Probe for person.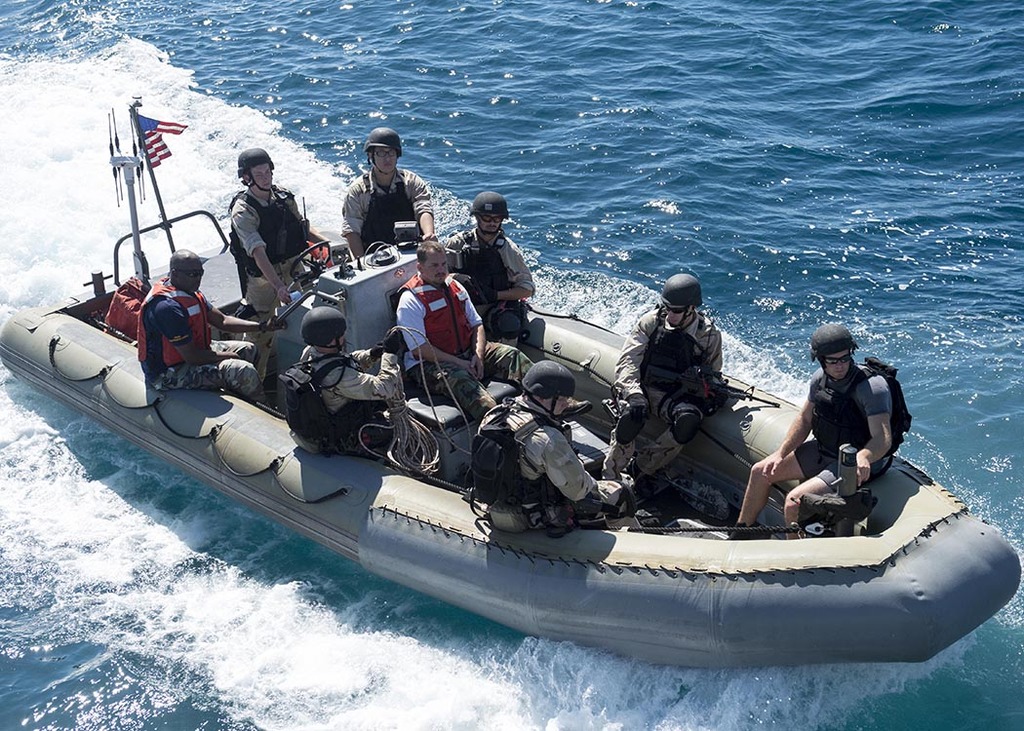
Probe result: 730:321:895:537.
